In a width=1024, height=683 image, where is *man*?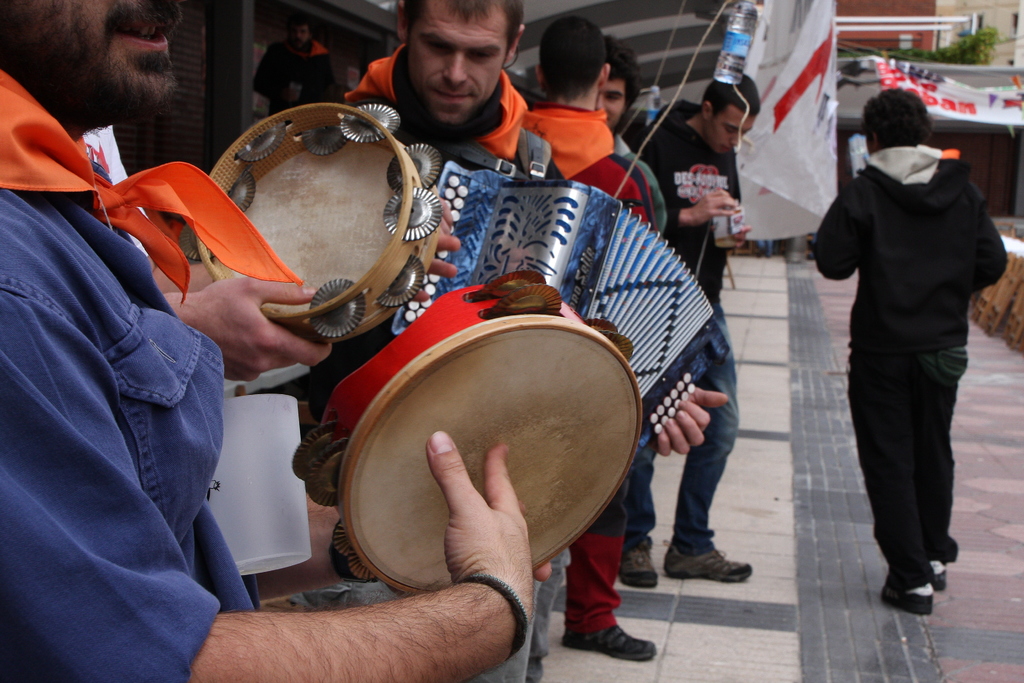
crop(249, 20, 340, 125).
